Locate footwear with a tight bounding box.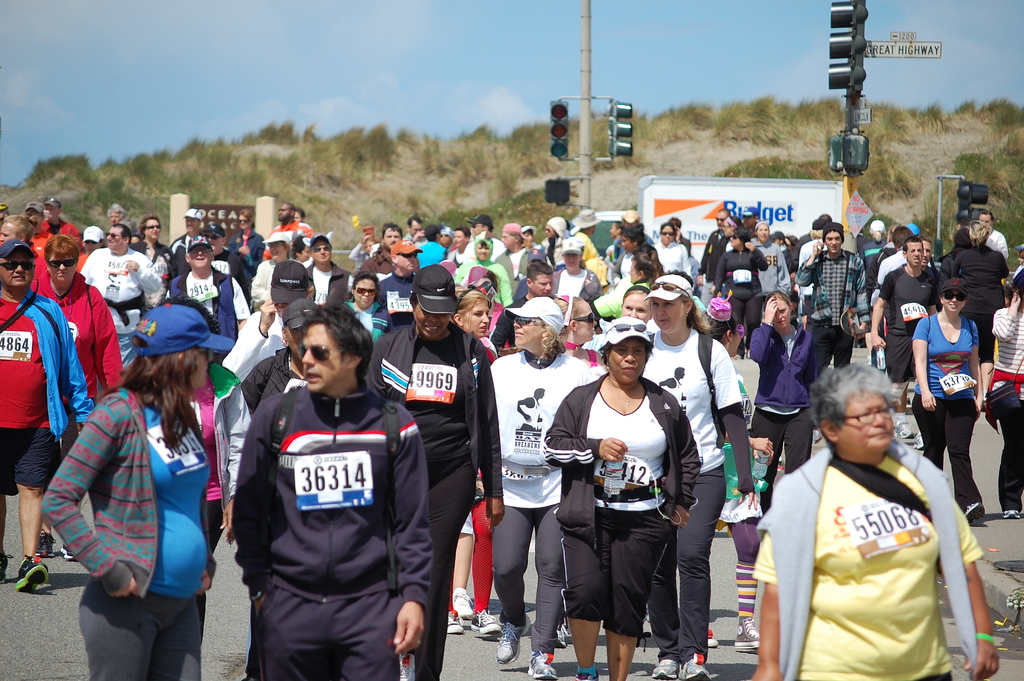
bbox(525, 650, 553, 679).
